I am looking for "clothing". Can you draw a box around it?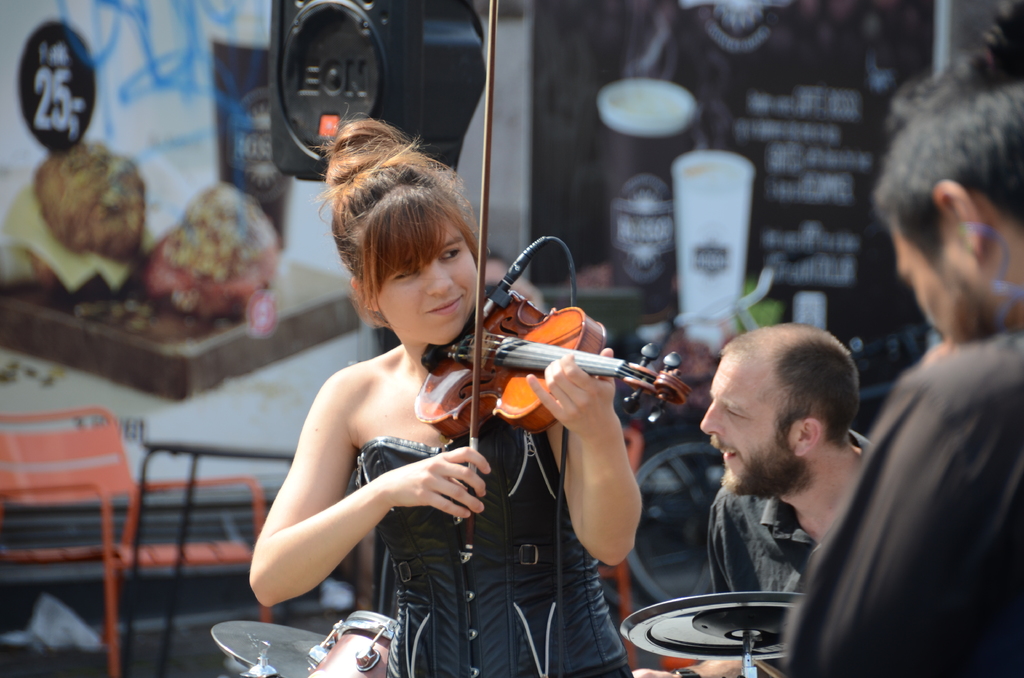
Sure, the bounding box is left=696, top=422, right=873, bottom=632.
